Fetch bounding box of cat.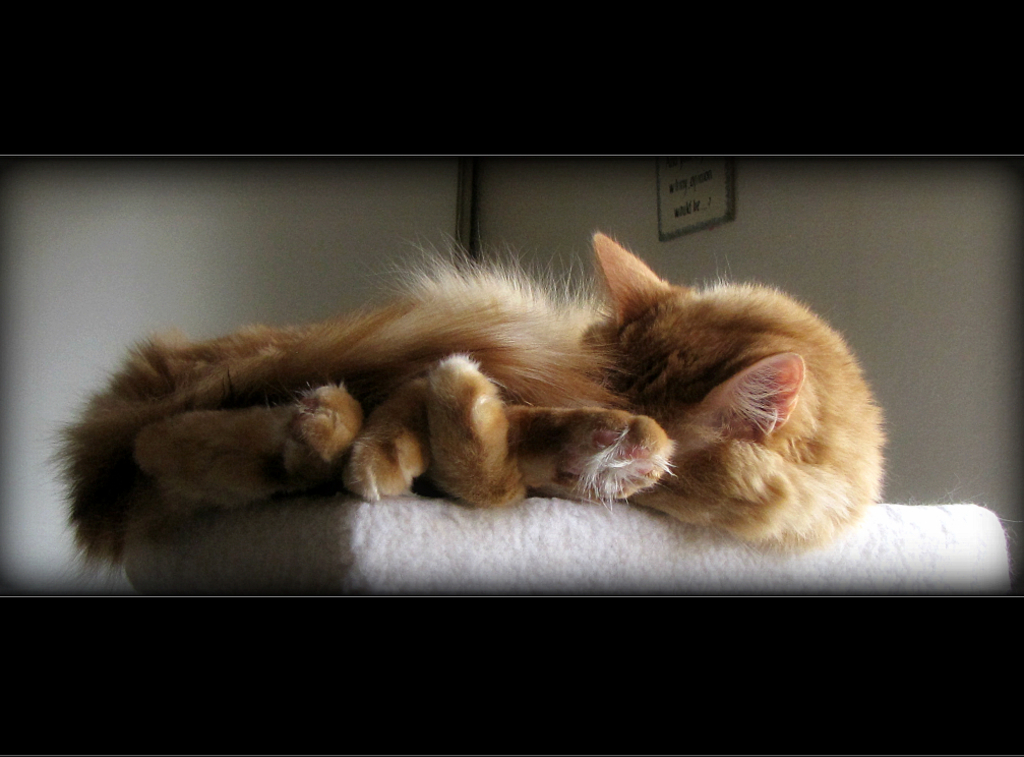
Bbox: [36, 229, 884, 589].
